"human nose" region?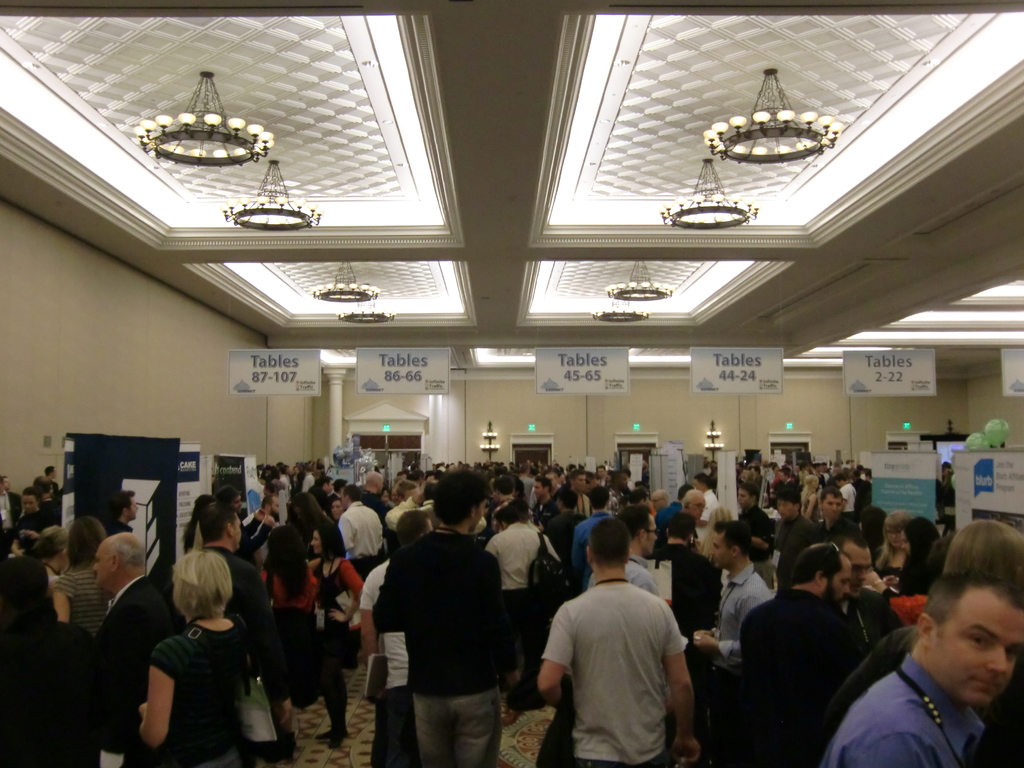
842,583,854,593
